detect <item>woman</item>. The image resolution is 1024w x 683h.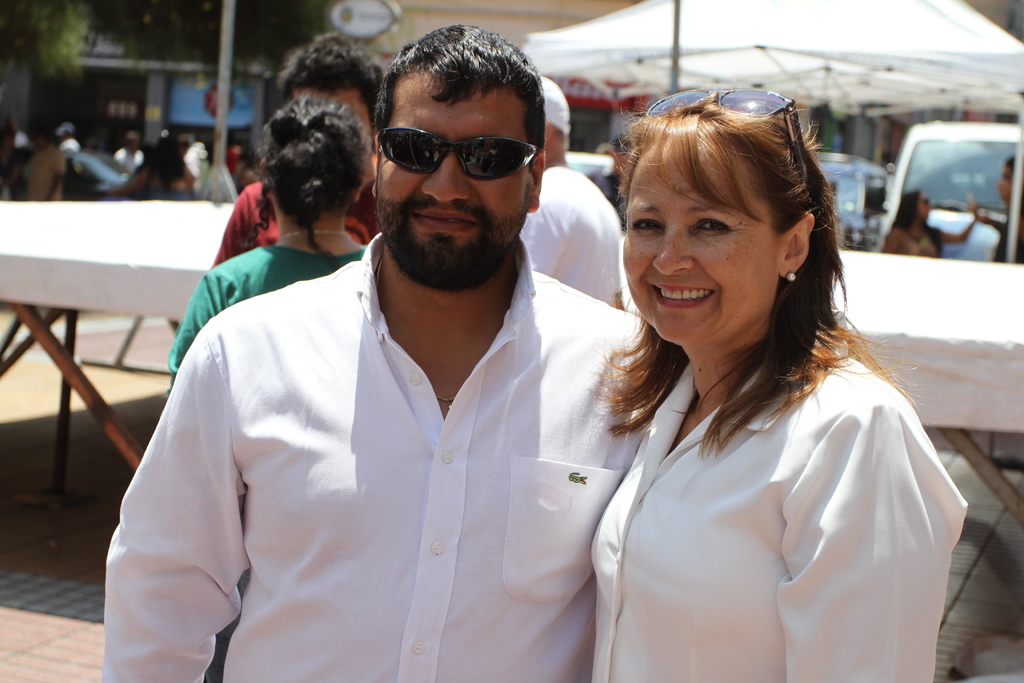
bbox(160, 102, 360, 377).
